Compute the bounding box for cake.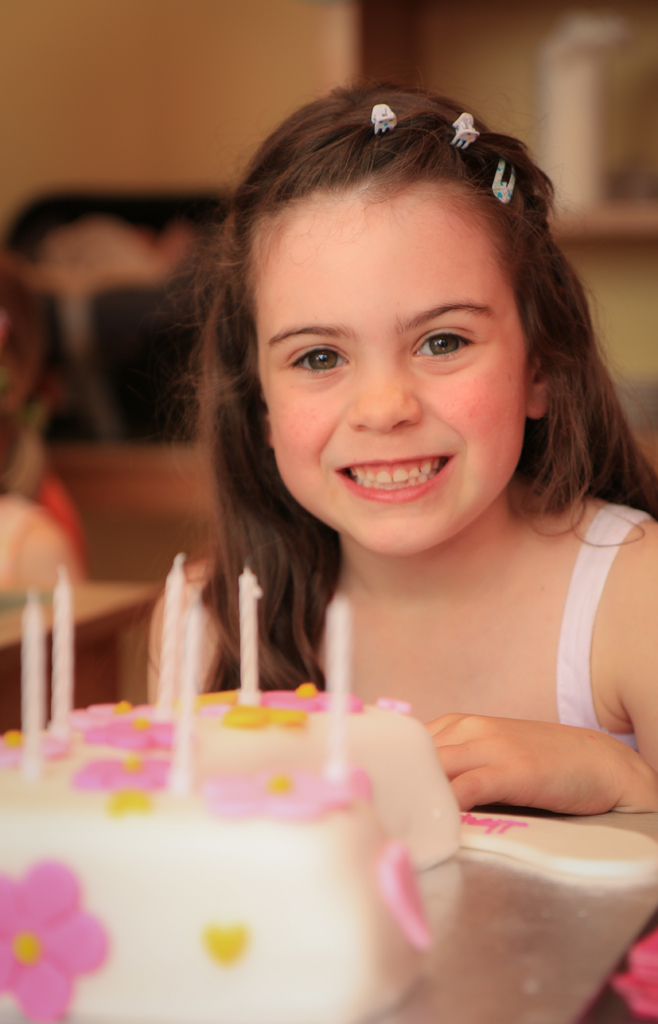
0:683:460:1023.
